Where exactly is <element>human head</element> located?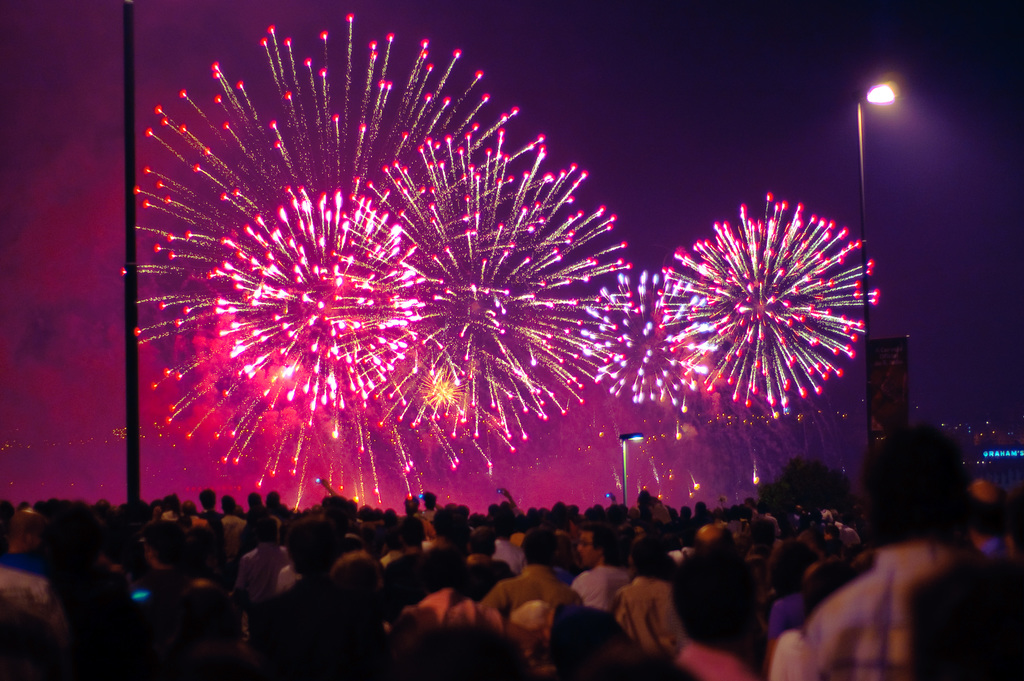
Its bounding box is {"left": 330, "top": 549, "right": 378, "bottom": 617}.
